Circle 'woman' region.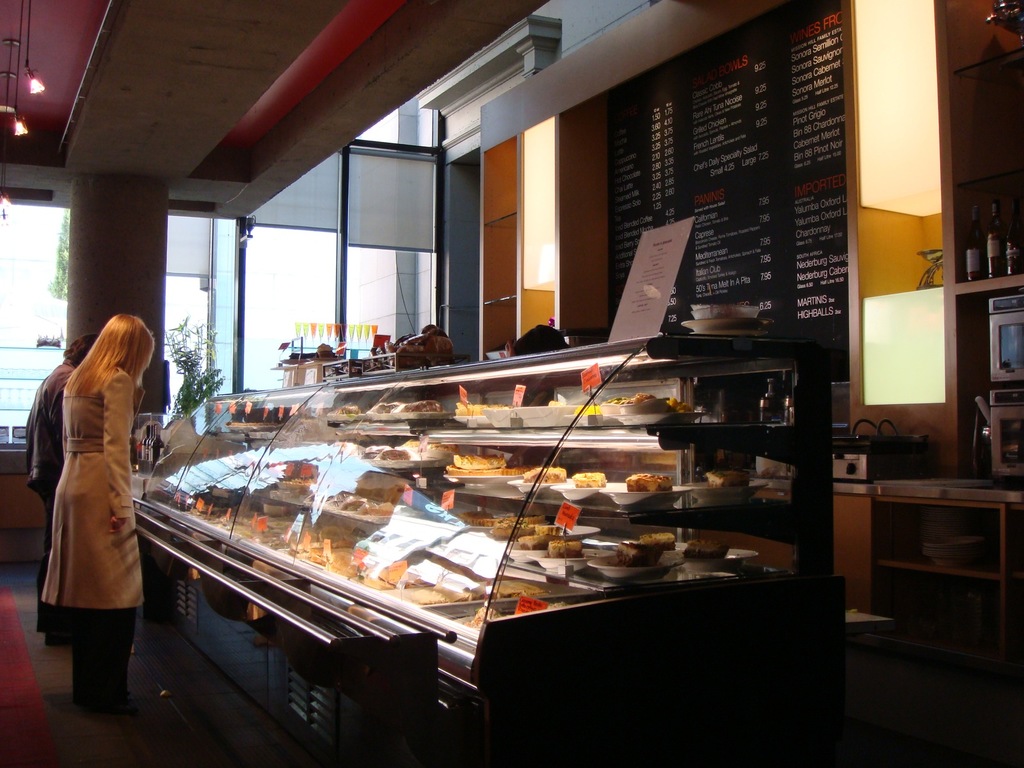
Region: (x1=27, y1=333, x2=103, y2=650).
